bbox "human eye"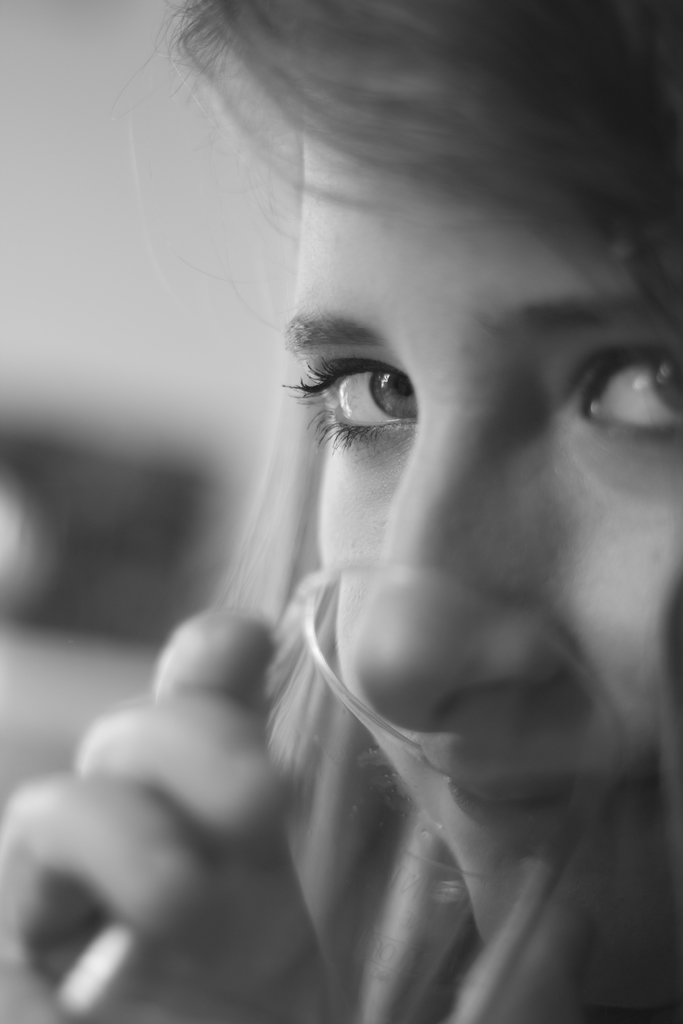
region(565, 338, 682, 438)
